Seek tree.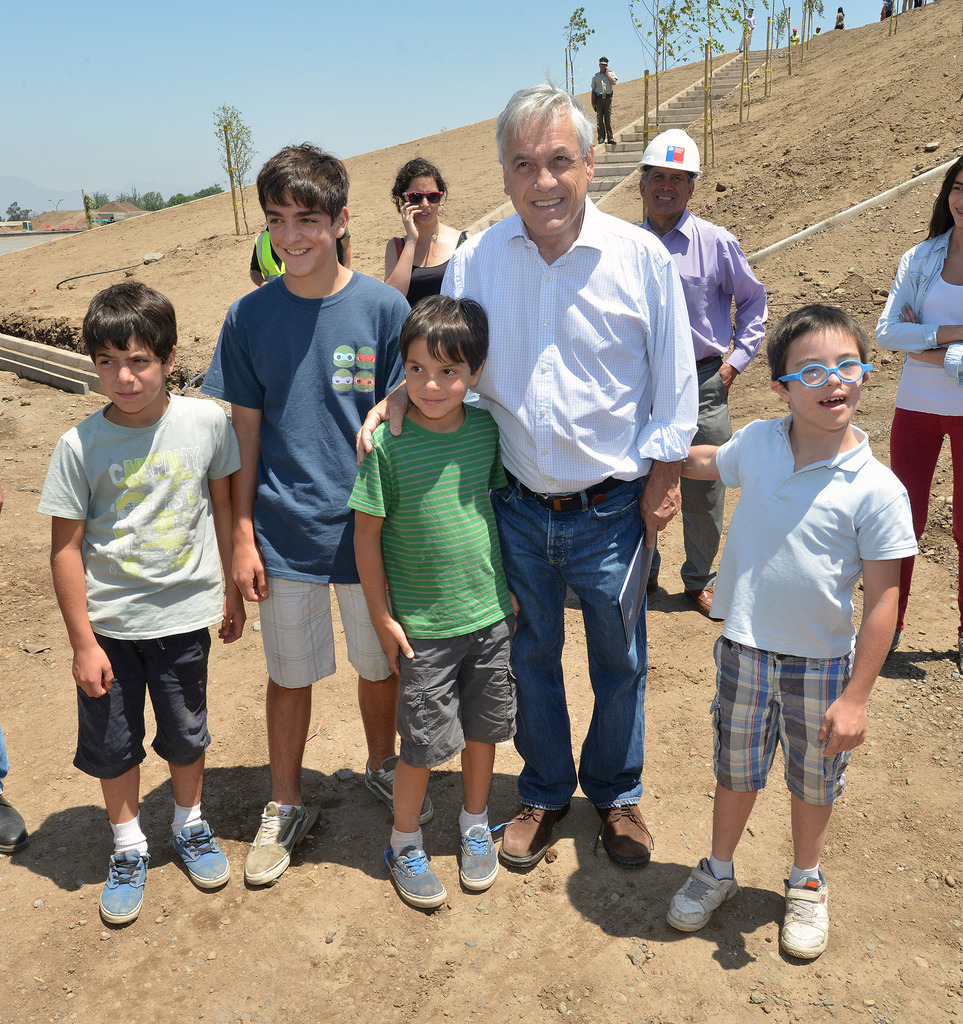
l=221, t=106, r=258, b=231.
